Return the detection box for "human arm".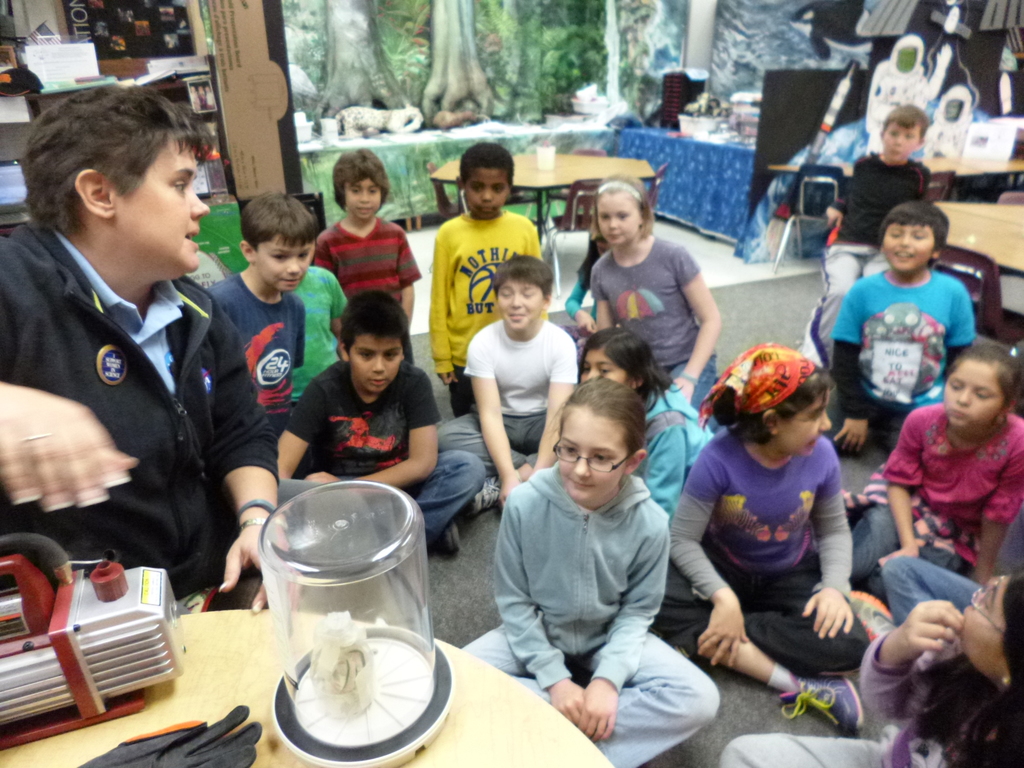
{"left": 0, "top": 230, "right": 138, "bottom": 513}.
